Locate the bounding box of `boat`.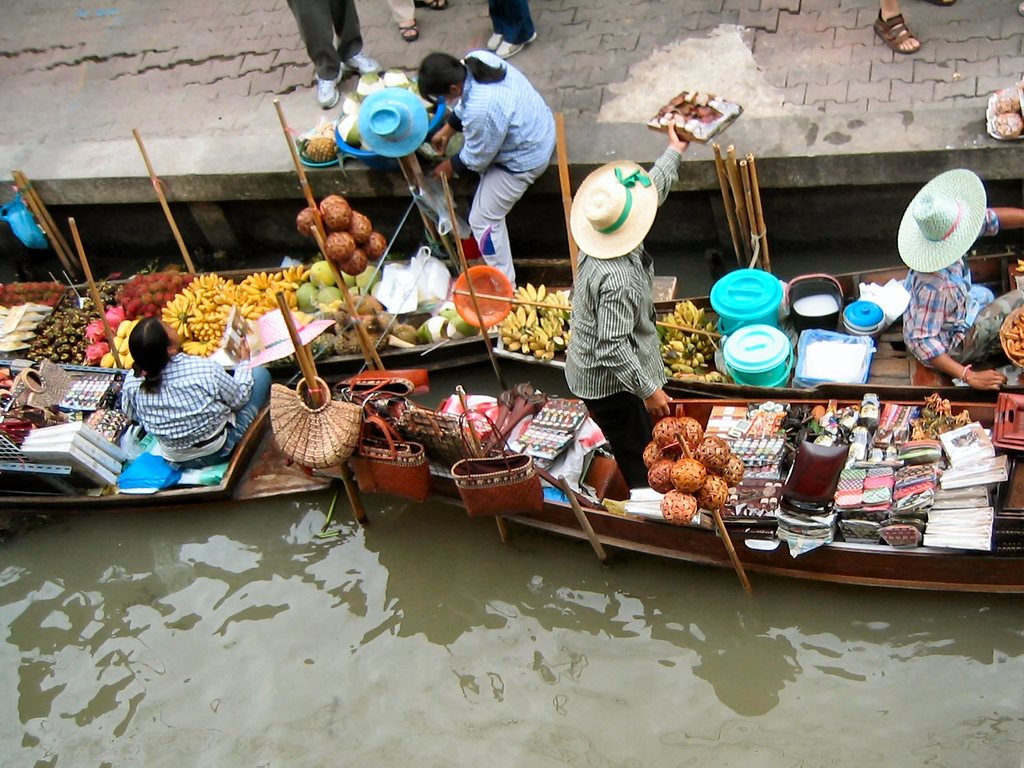
Bounding box: pyautogui.locateOnScreen(488, 251, 1023, 399).
